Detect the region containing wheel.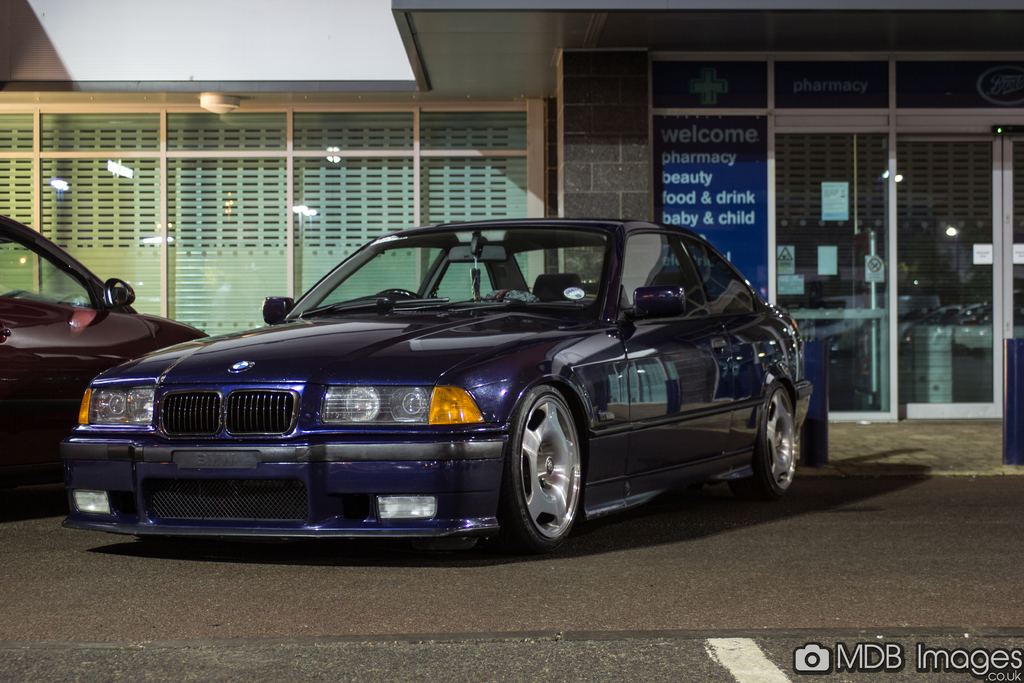
{"left": 501, "top": 383, "right": 590, "bottom": 552}.
